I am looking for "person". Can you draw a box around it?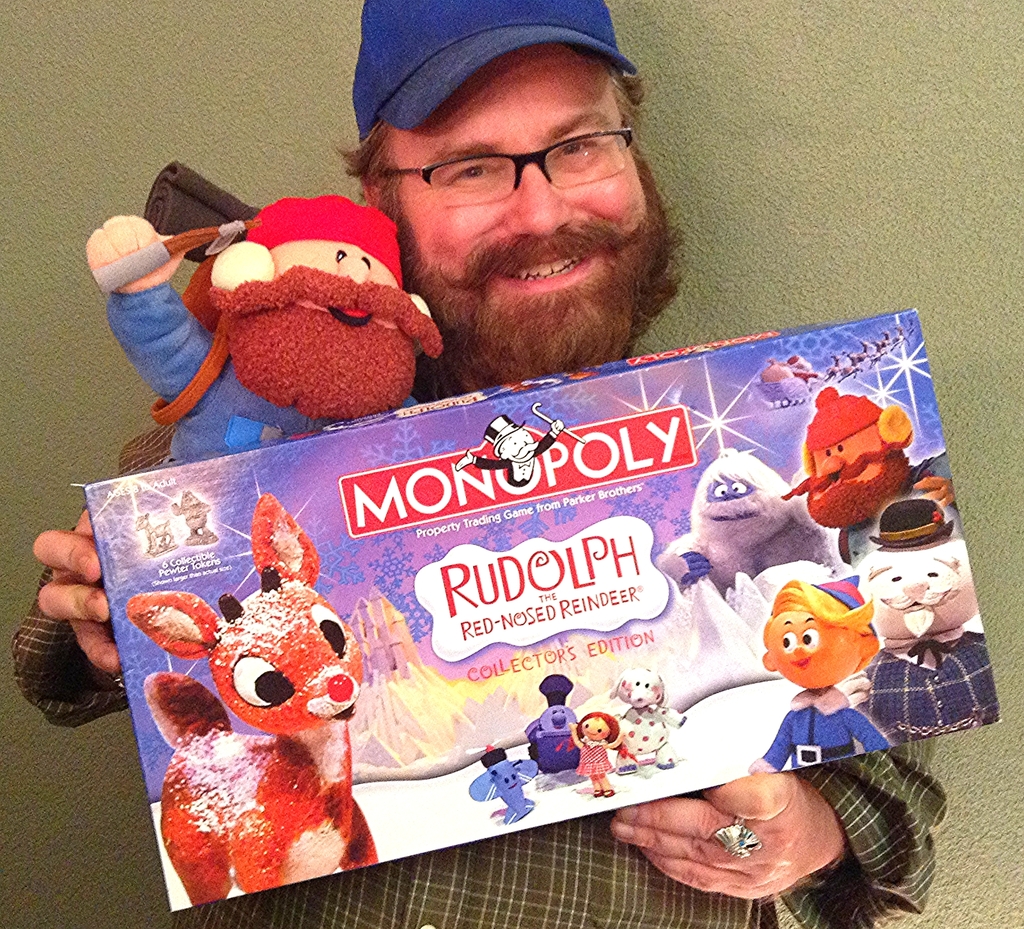
Sure, the bounding box is box(10, 0, 954, 928).
